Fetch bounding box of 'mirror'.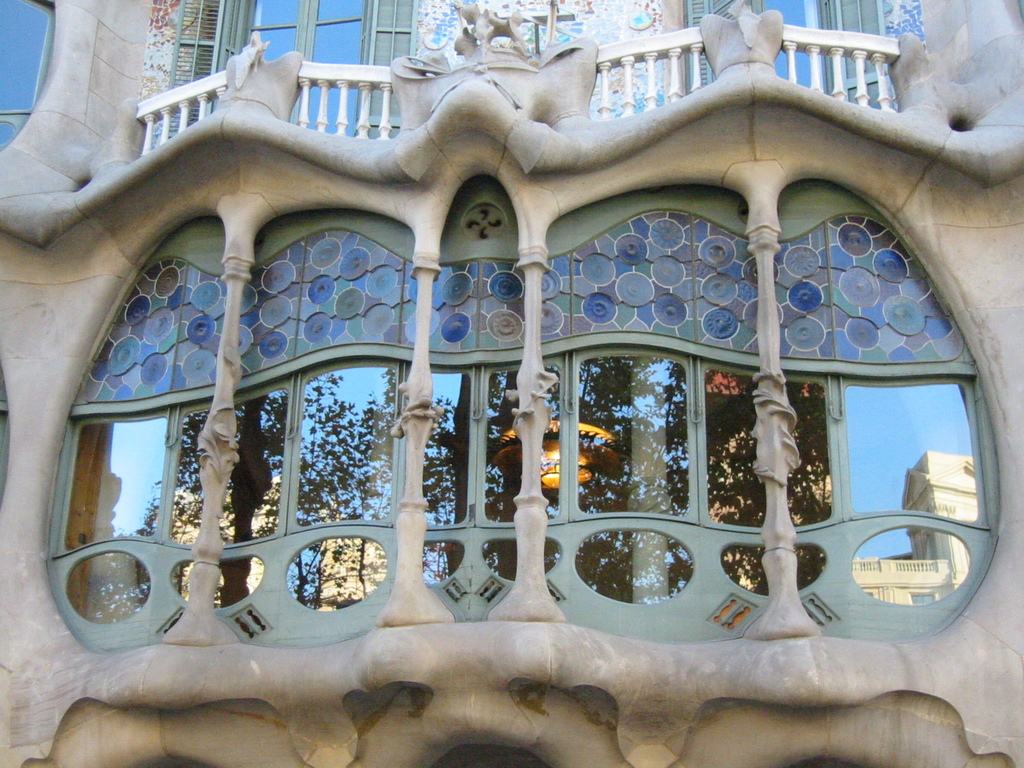
Bbox: box(313, 0, 358, 23).
